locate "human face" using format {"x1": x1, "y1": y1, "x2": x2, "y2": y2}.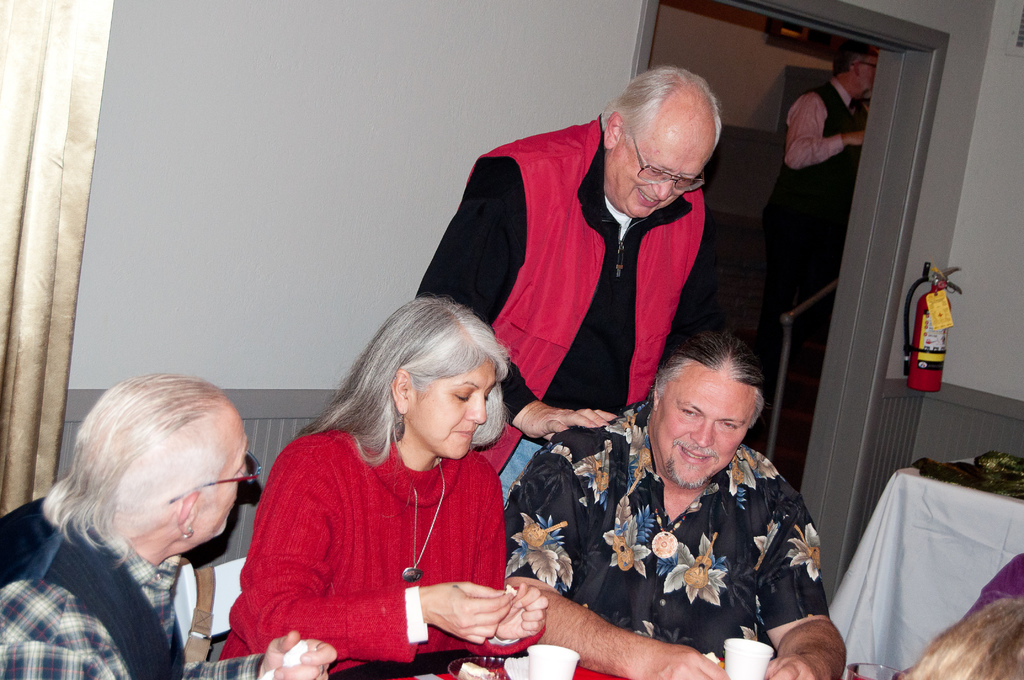
{"x1": 194, "y1": 408, "x2": 250, "y2": 538}.
